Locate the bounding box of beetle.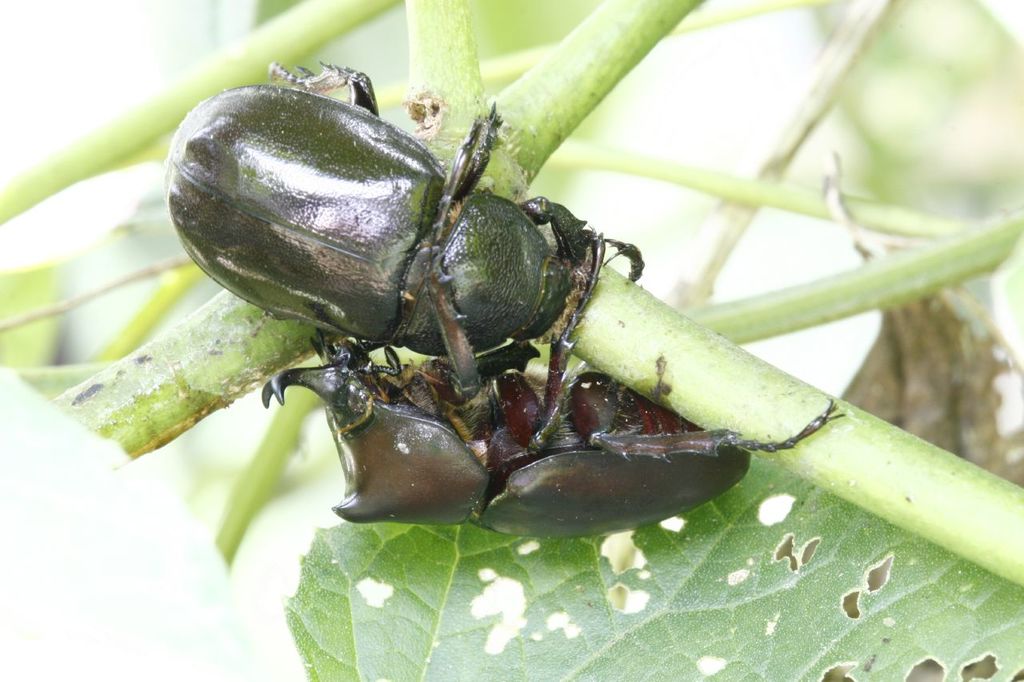
Bounding box: l=123, t=56, r=692, b=420.
